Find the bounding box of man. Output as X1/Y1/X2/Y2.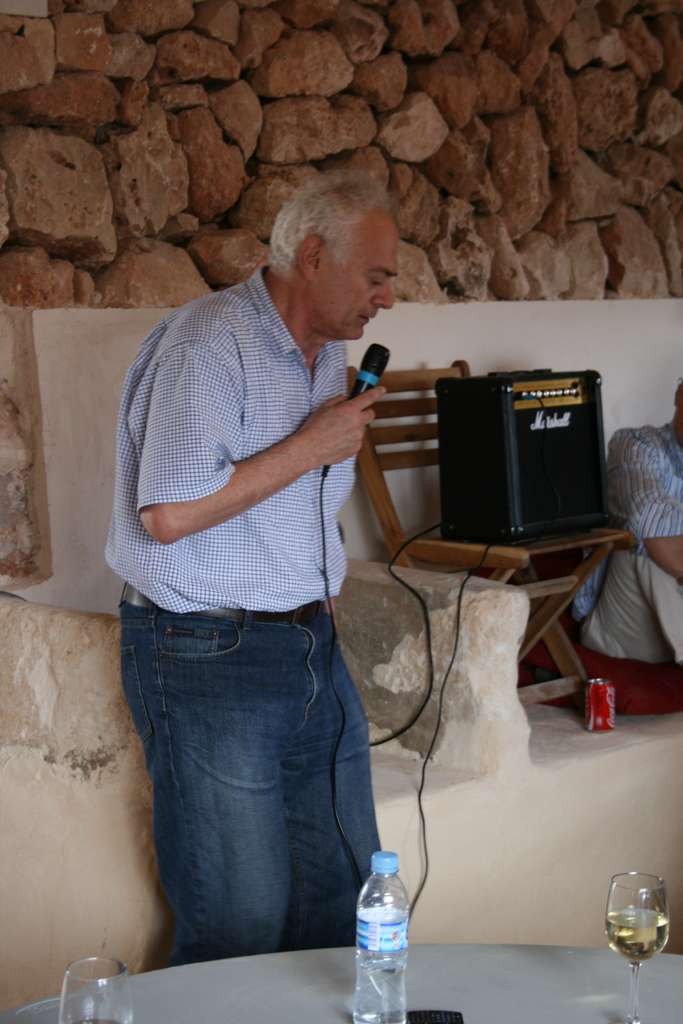
579/378/682/685.
